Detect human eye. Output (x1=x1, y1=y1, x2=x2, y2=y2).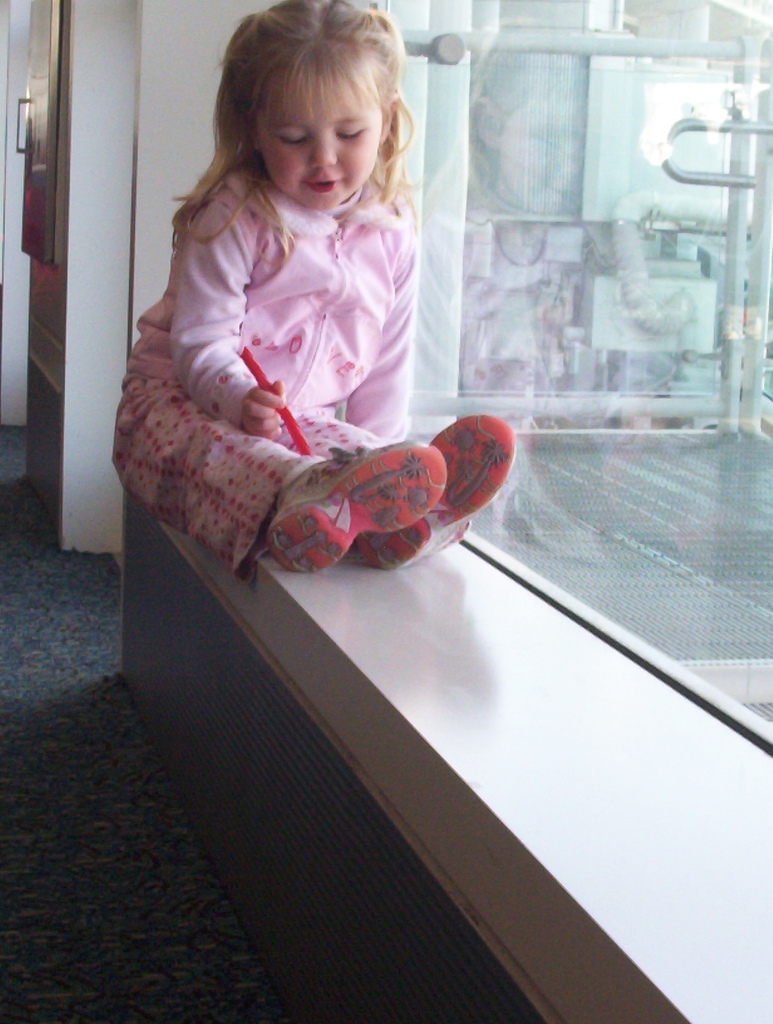
(x1=338, y1=123, x2=373, y2=140).
